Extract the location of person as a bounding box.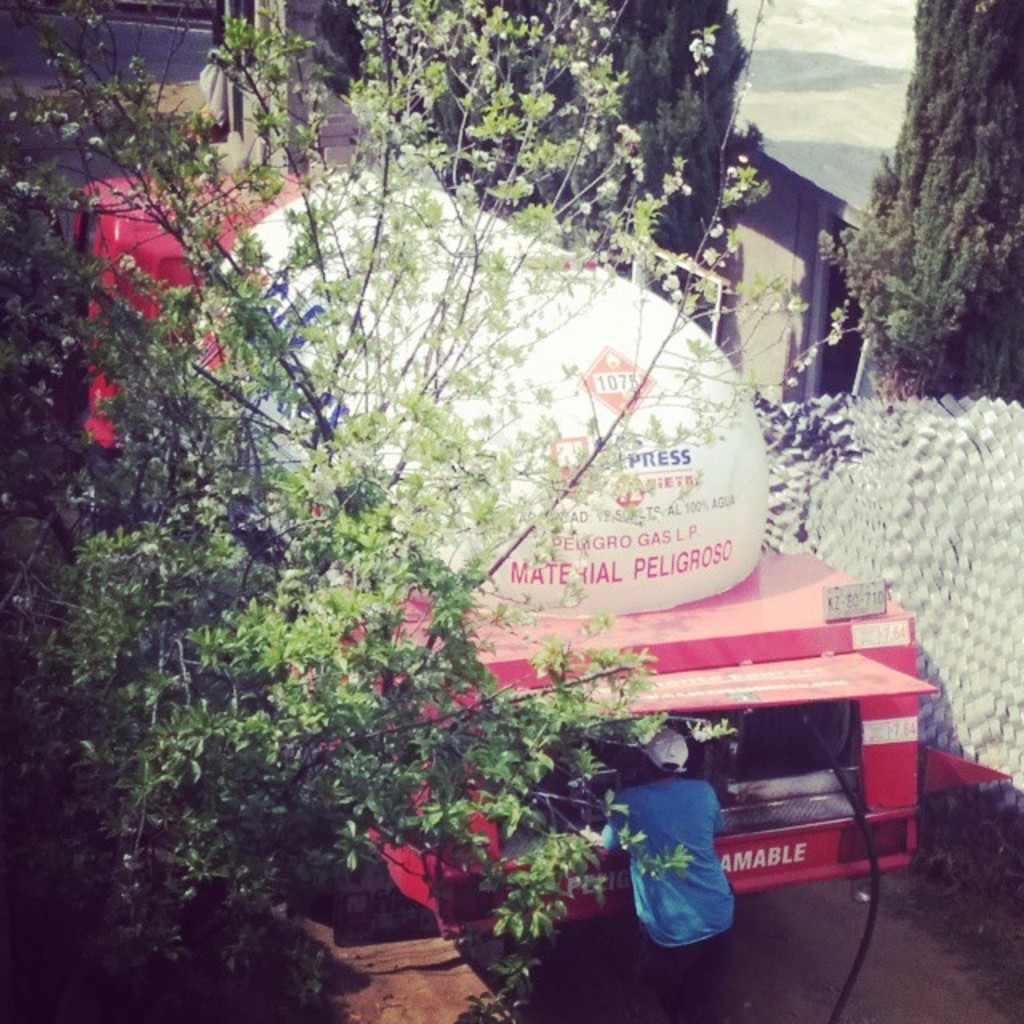
<box>629,763,765,968</box>.
